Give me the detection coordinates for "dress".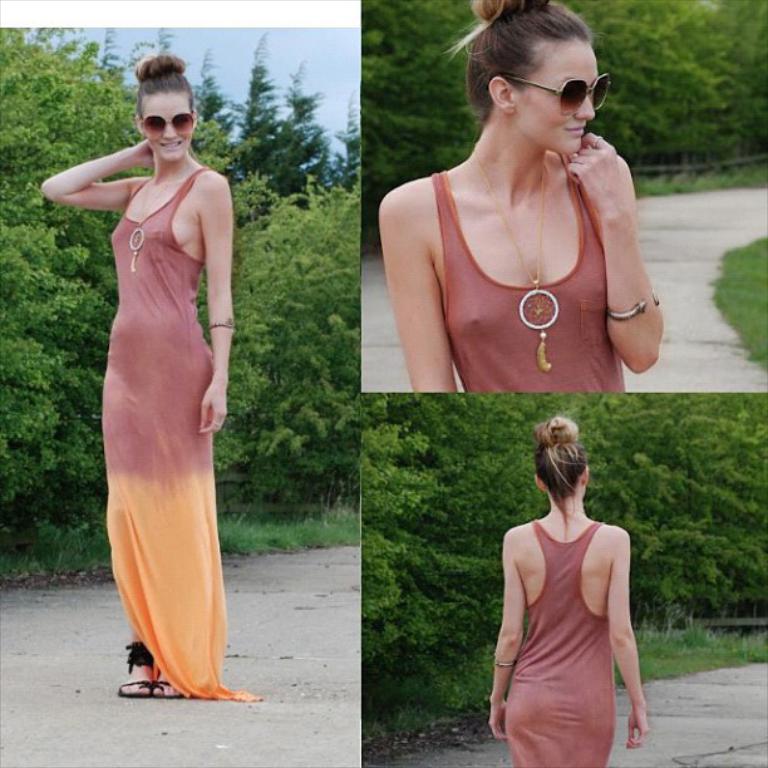
(428, 149, 625, 390).
